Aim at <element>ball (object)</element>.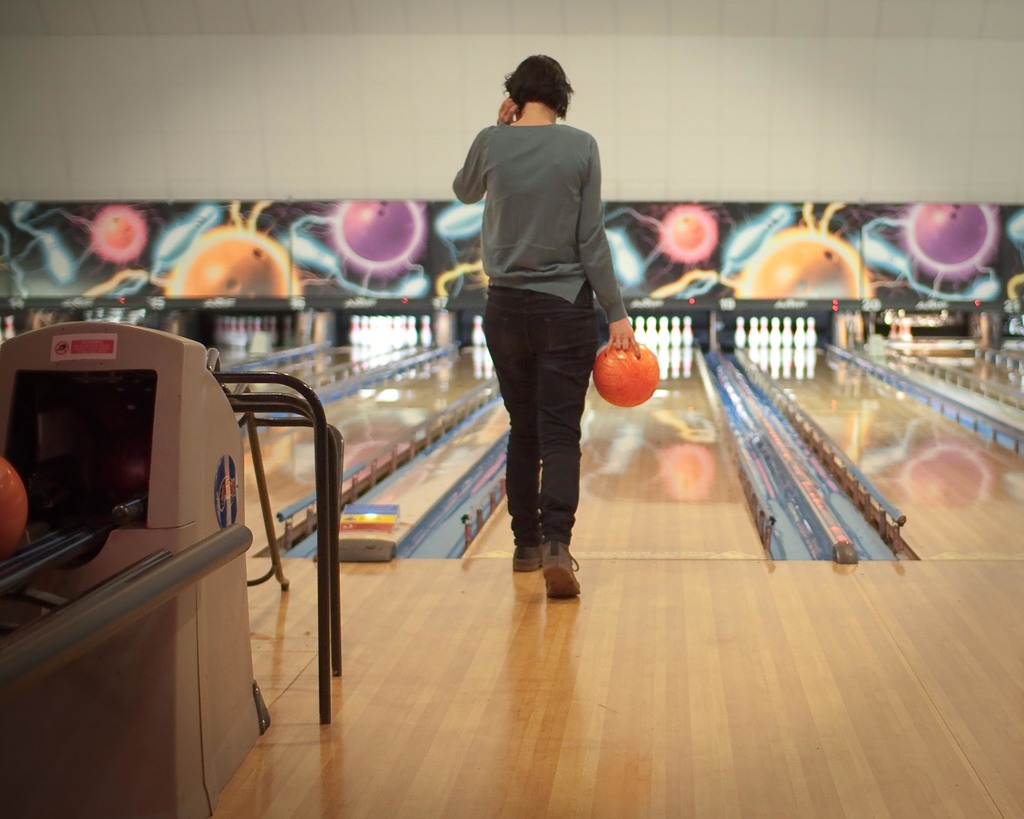
Aimed at (left=94, top=204, right=149, bottom=263).
